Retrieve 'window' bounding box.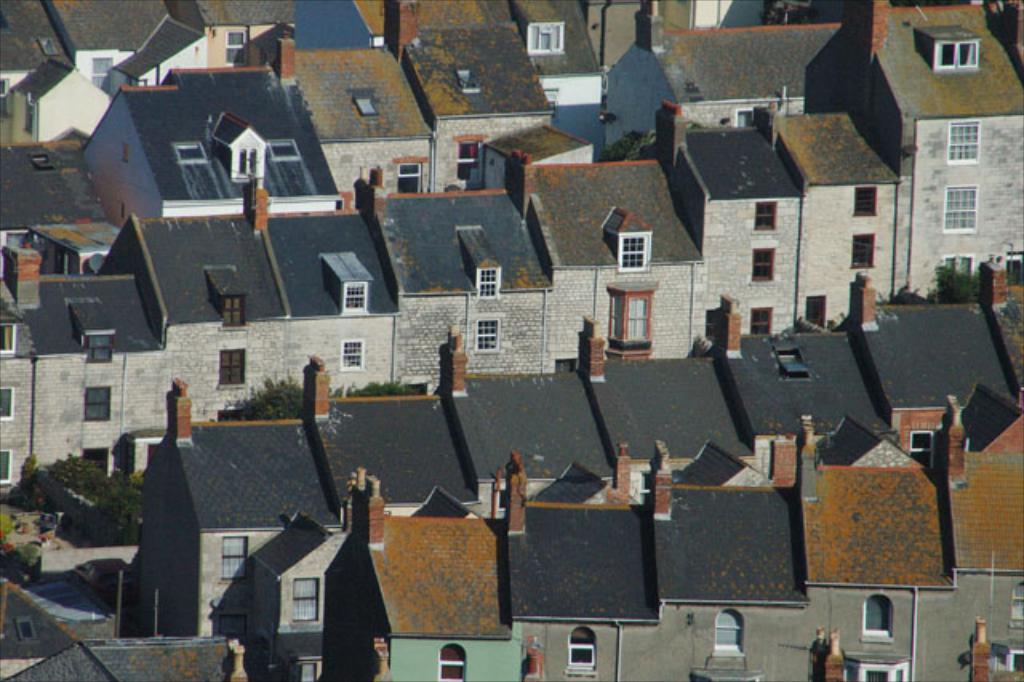
Bounding box: left=611, top=295, right=646, bottom=338.
